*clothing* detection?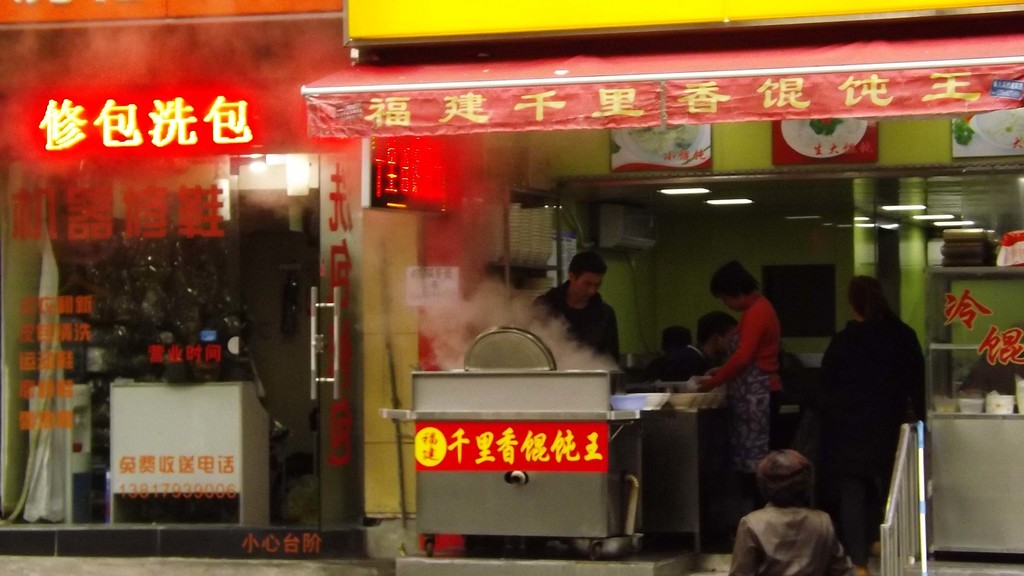
[528,282,623,360]
